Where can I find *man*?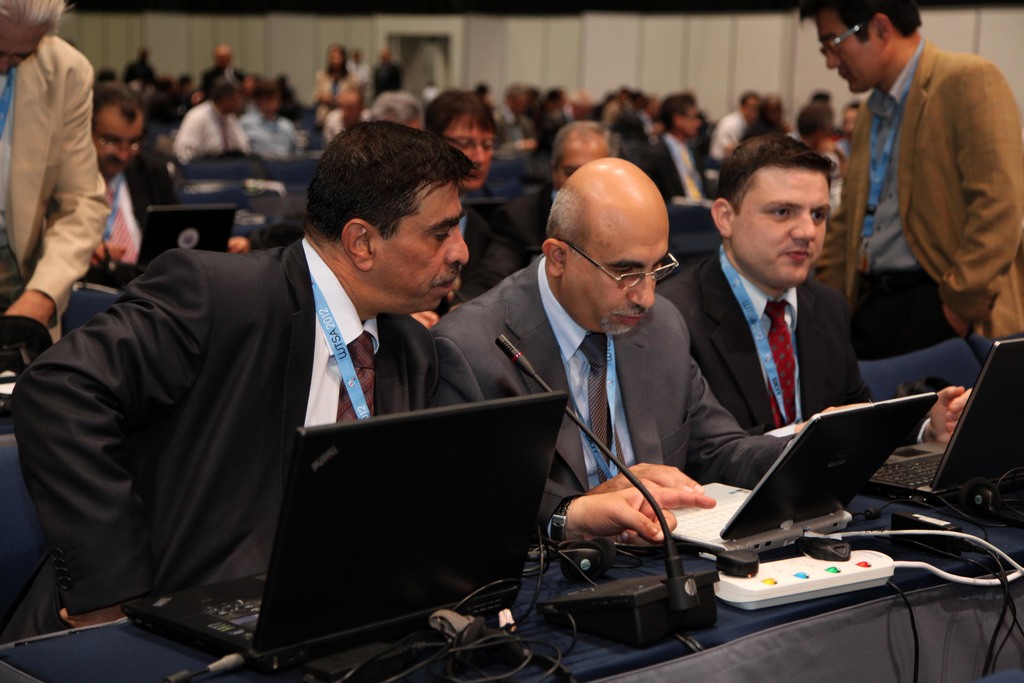
You can find it at x1=2, y1=118, x2=480, y2=643.
